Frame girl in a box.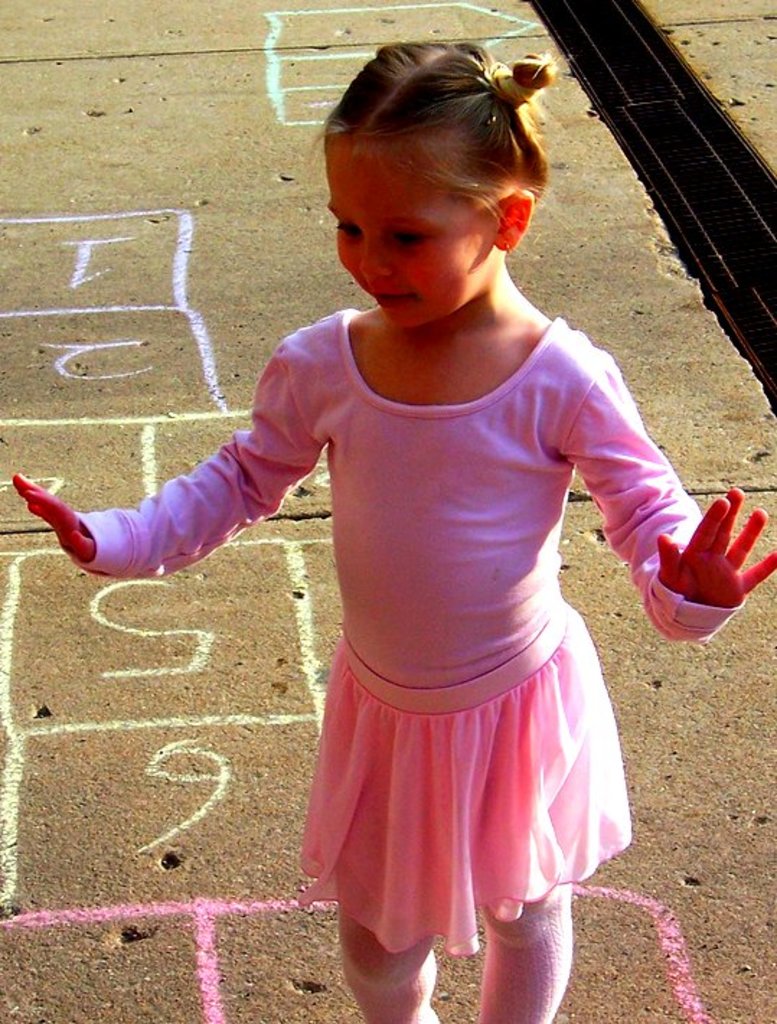
<bbox>13, 33, 776, 1023</bbox>.
